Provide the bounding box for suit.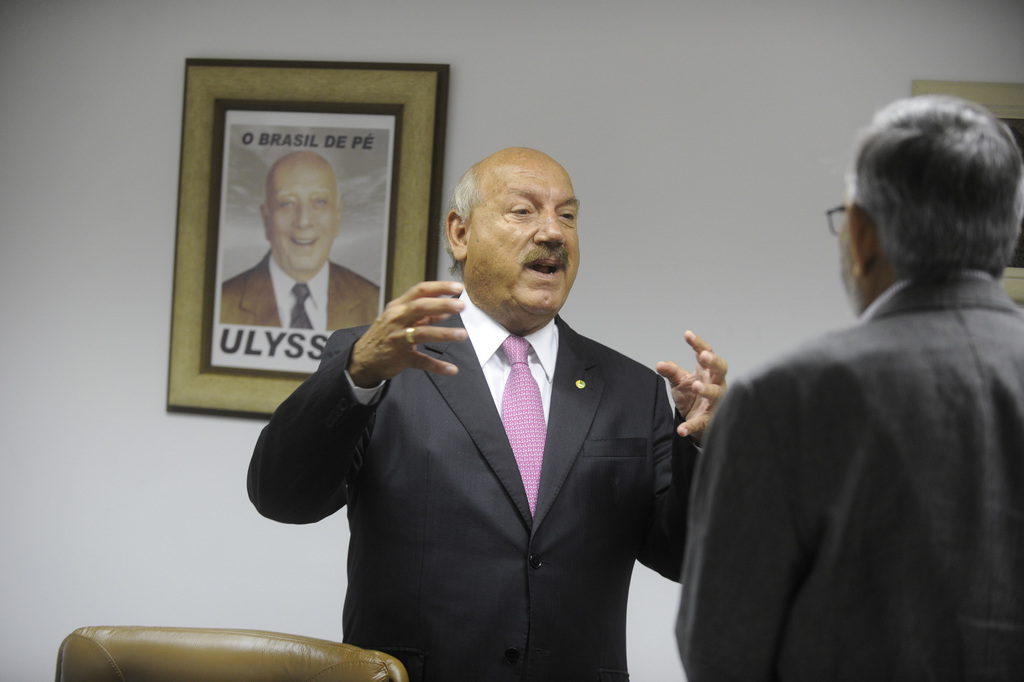
243:292:708:681.
